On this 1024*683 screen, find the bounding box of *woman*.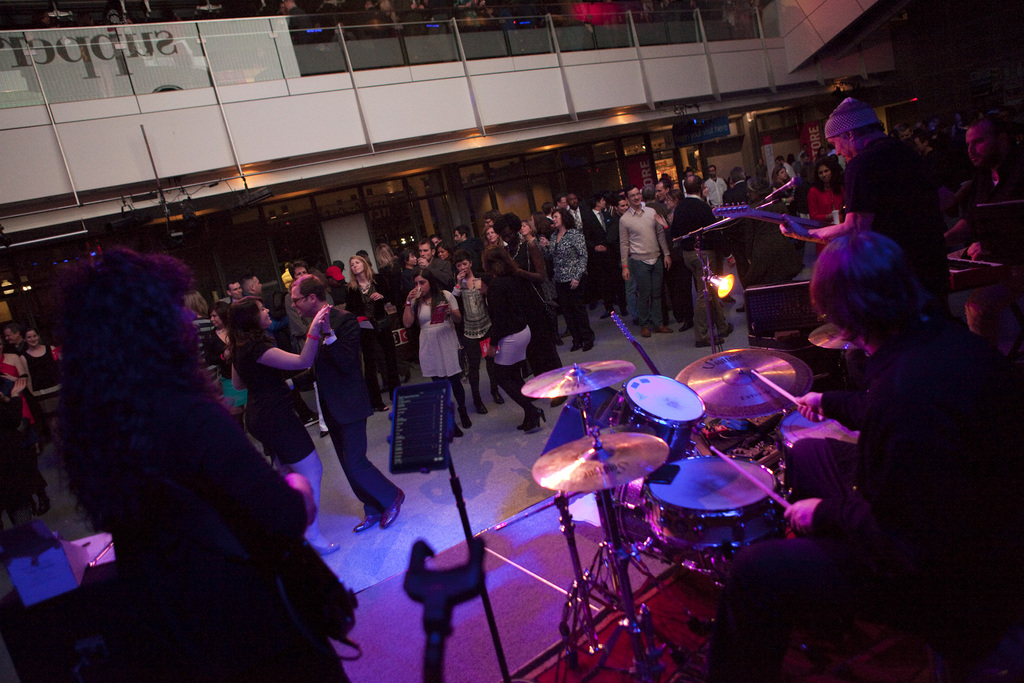
Bounding box: rect(807, 165, 849, 255).
